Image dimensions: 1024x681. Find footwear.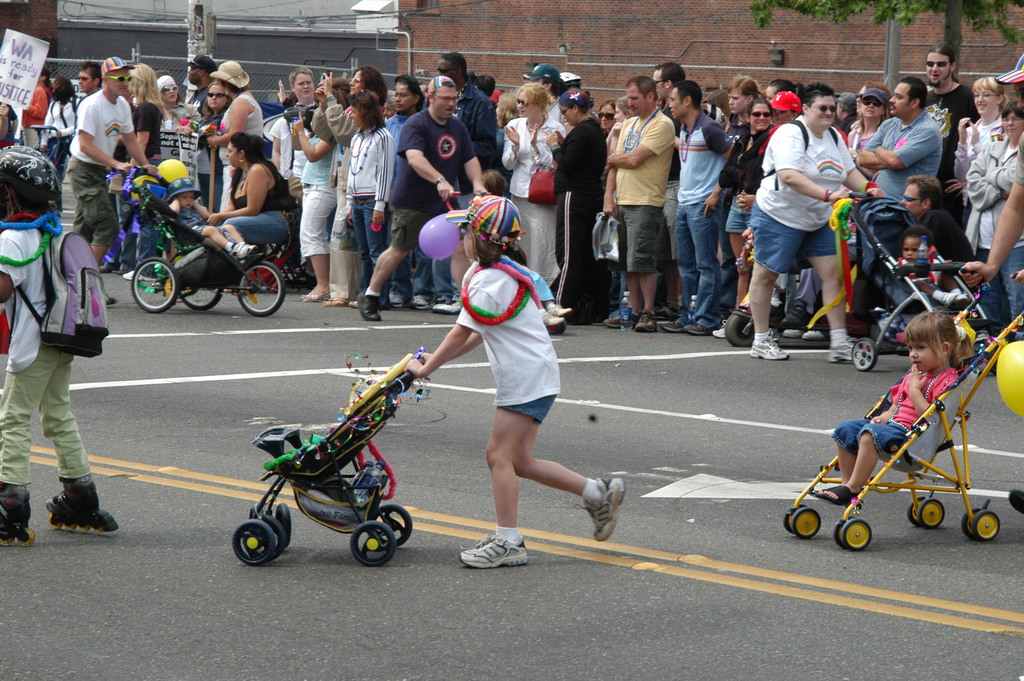
{"x1": 454, "y1": 532, "x2": 532, "y2": 573}.
